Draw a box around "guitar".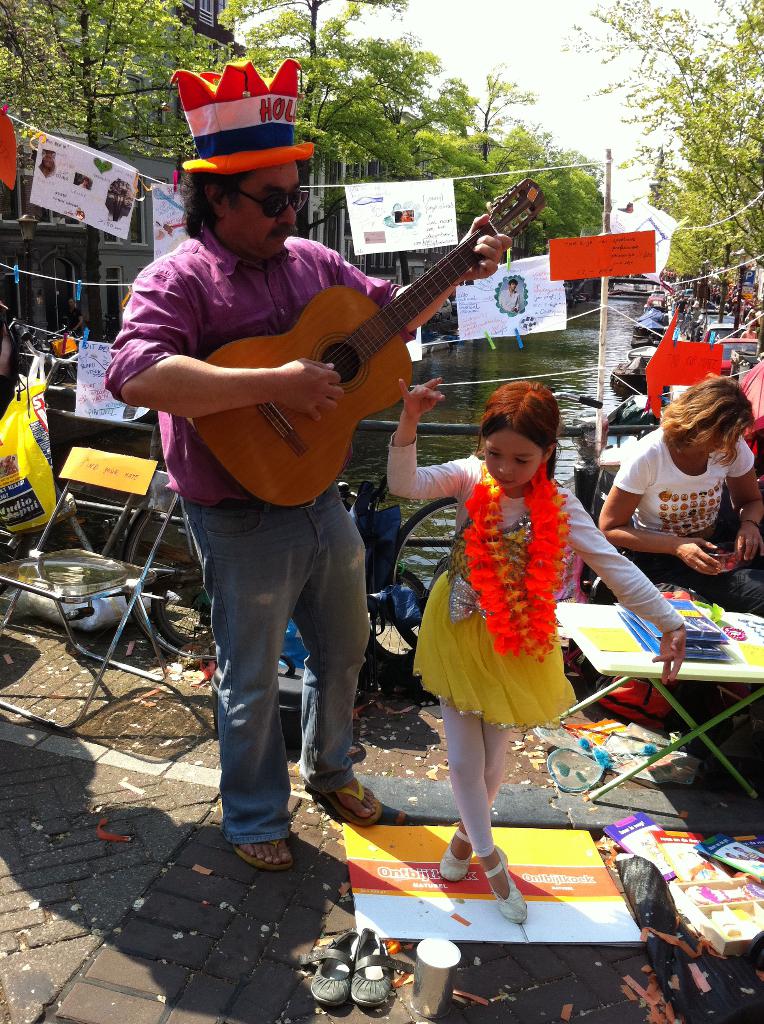
[x1=187, y1=176, x2=545, y2=505].
